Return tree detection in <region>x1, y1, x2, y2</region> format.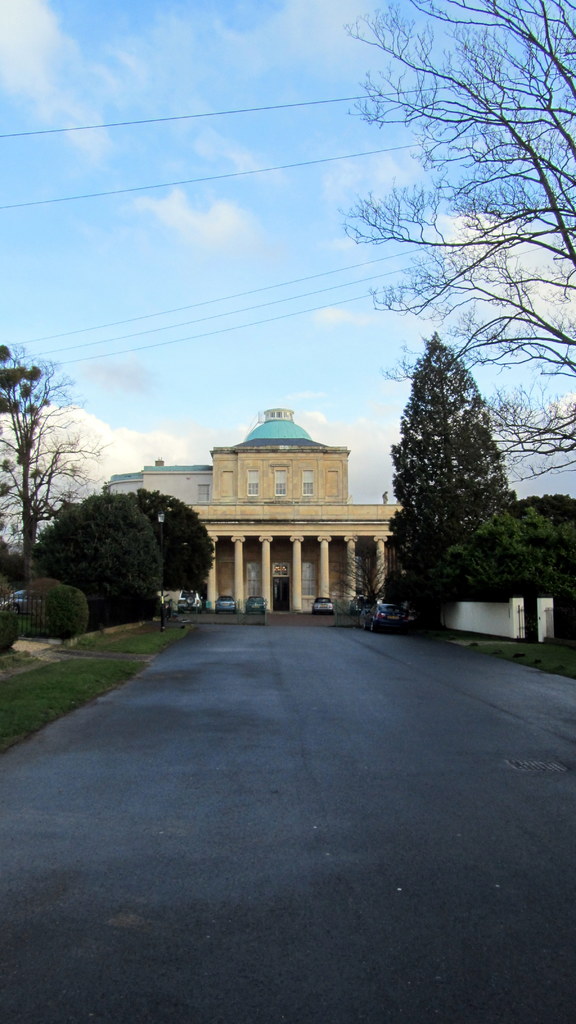
<region>375, 303, 527, 619</region>.
